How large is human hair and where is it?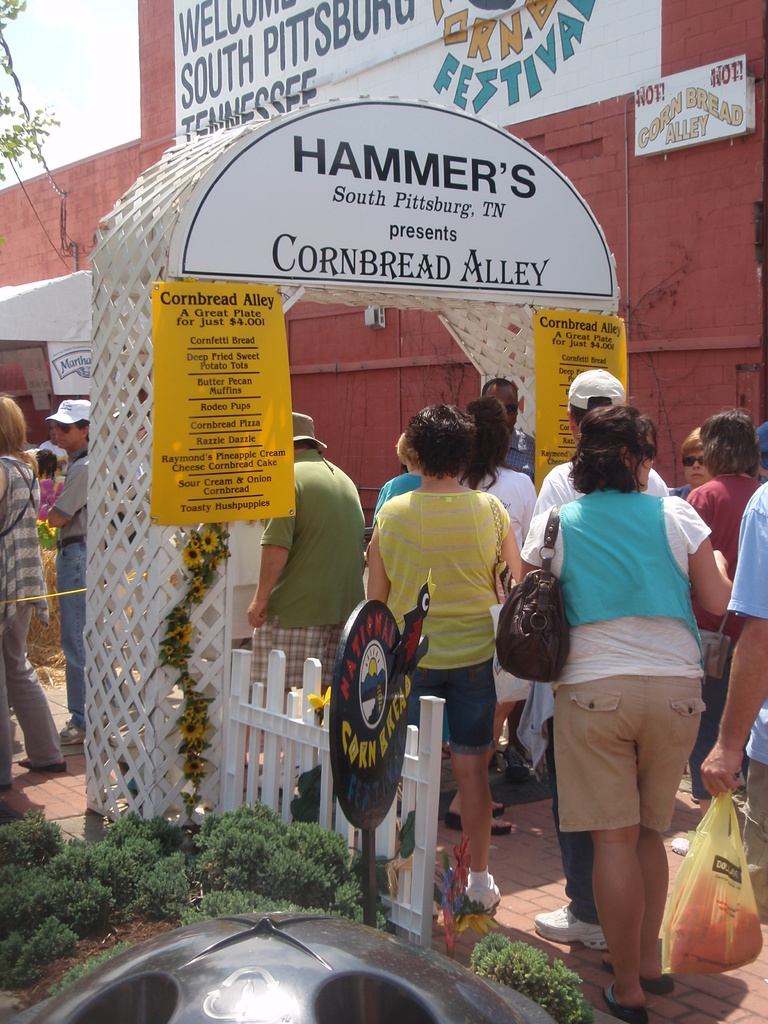
Bounding box: x1=682 y1=420 x2=701 y2=457.
